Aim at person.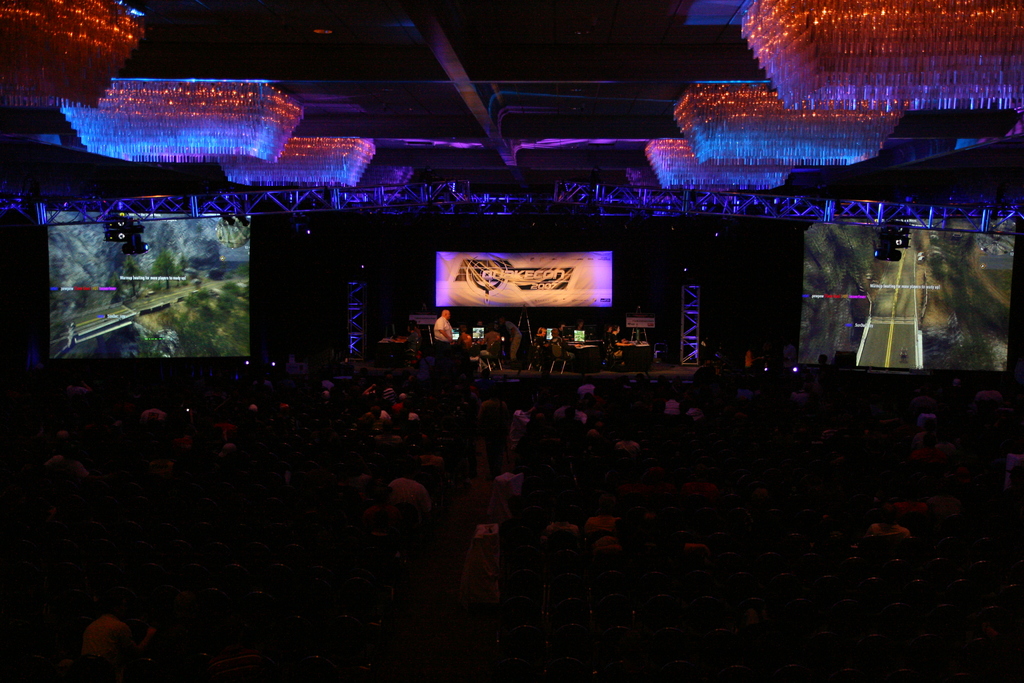
Aimed at left=481, top=322, right=499, bottom=349.
